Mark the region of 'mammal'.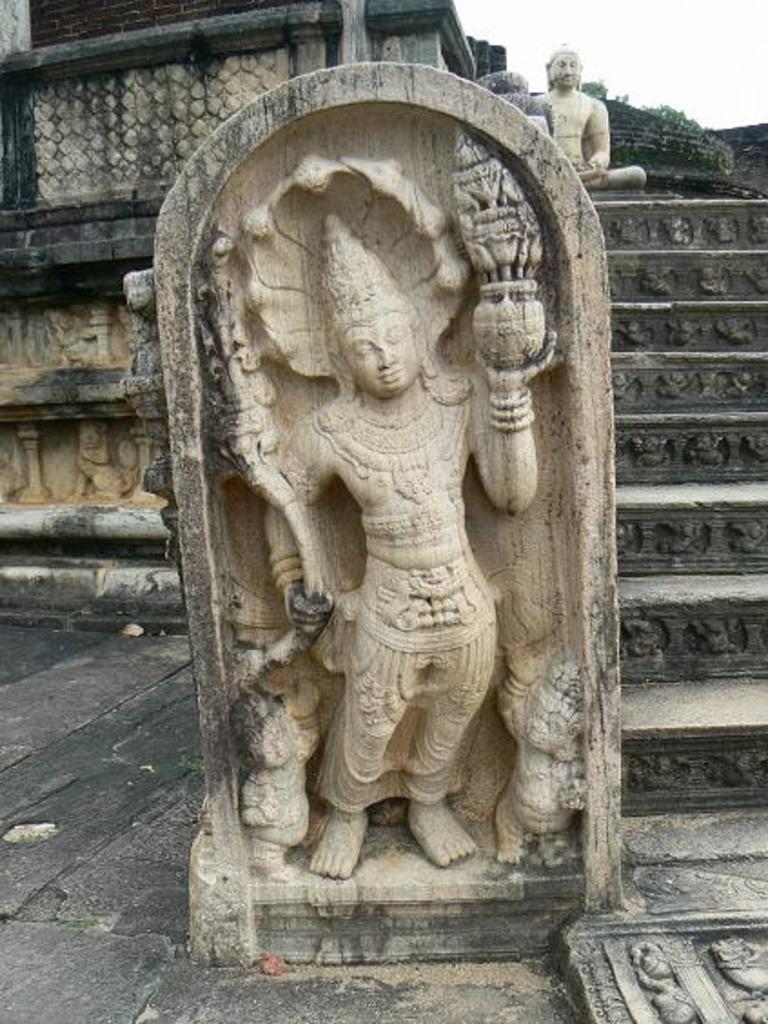
Region: (229, 679, 321, 881).
